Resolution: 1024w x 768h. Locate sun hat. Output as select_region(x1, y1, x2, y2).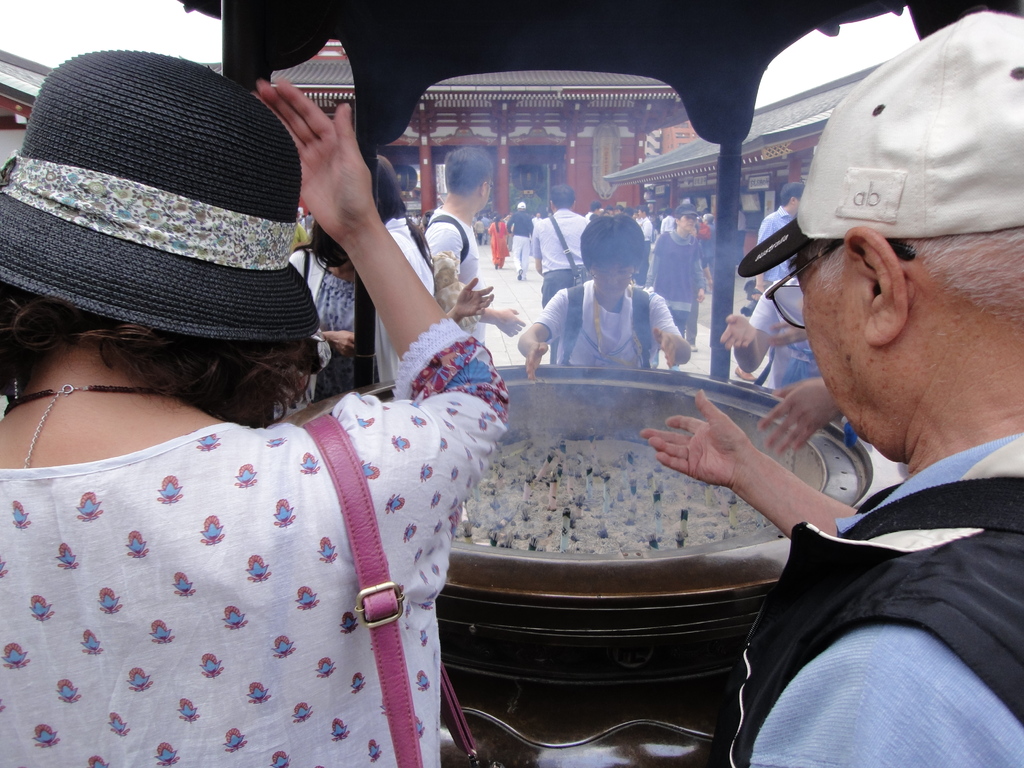
select_region(0, 46, 320, 369).
